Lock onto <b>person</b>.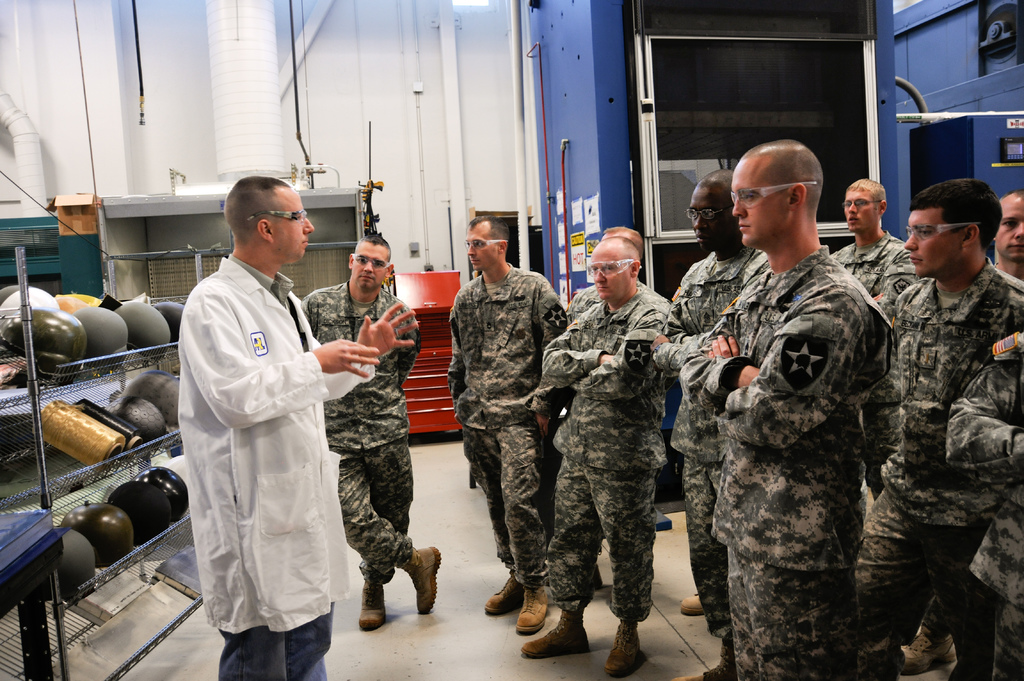
Locked: bbox=[516, 229, 678, 680].
